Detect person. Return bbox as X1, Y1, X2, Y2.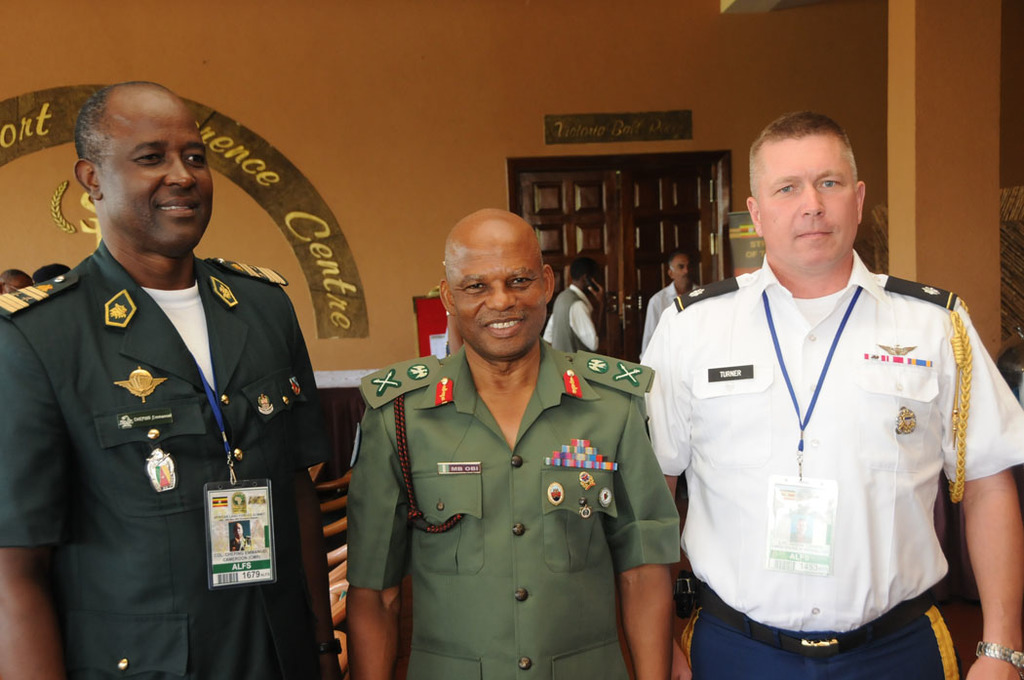
341, 207, 678, 679.
